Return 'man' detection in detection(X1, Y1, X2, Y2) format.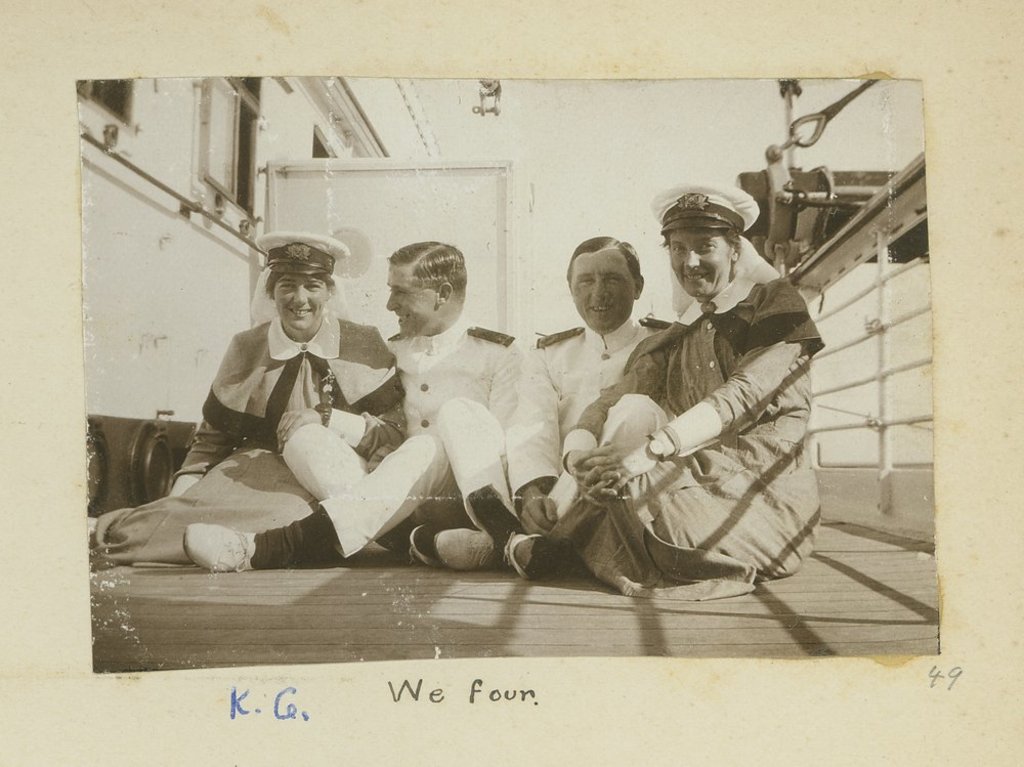
detection(182, 241, 515, 568).
